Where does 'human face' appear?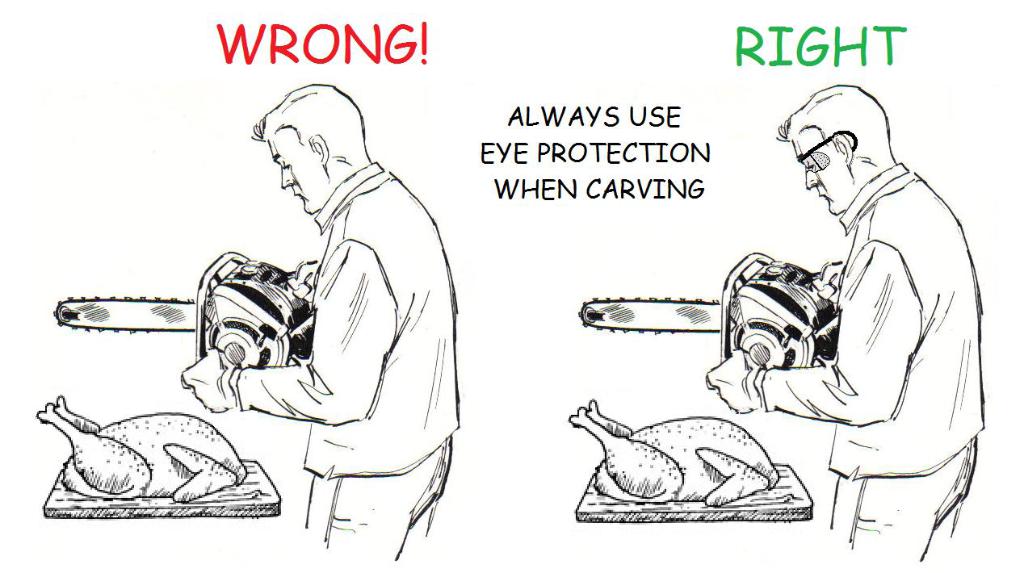
Appears at [left=268, top=128, right=325, bottom=211].
